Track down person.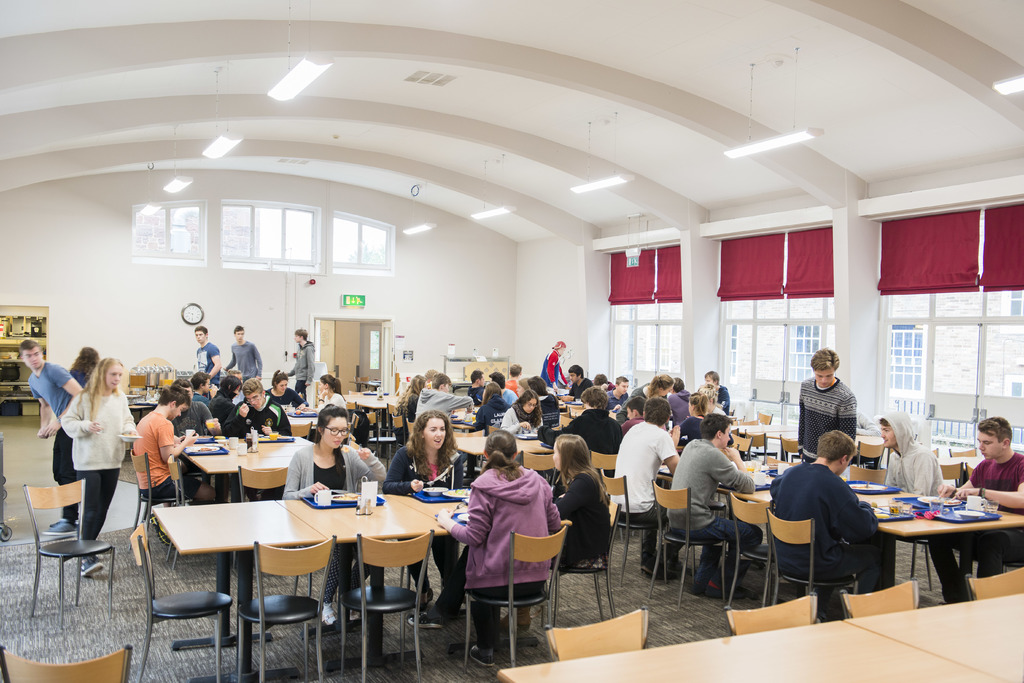
Tracked to detection(595, 369, 640, 444).
